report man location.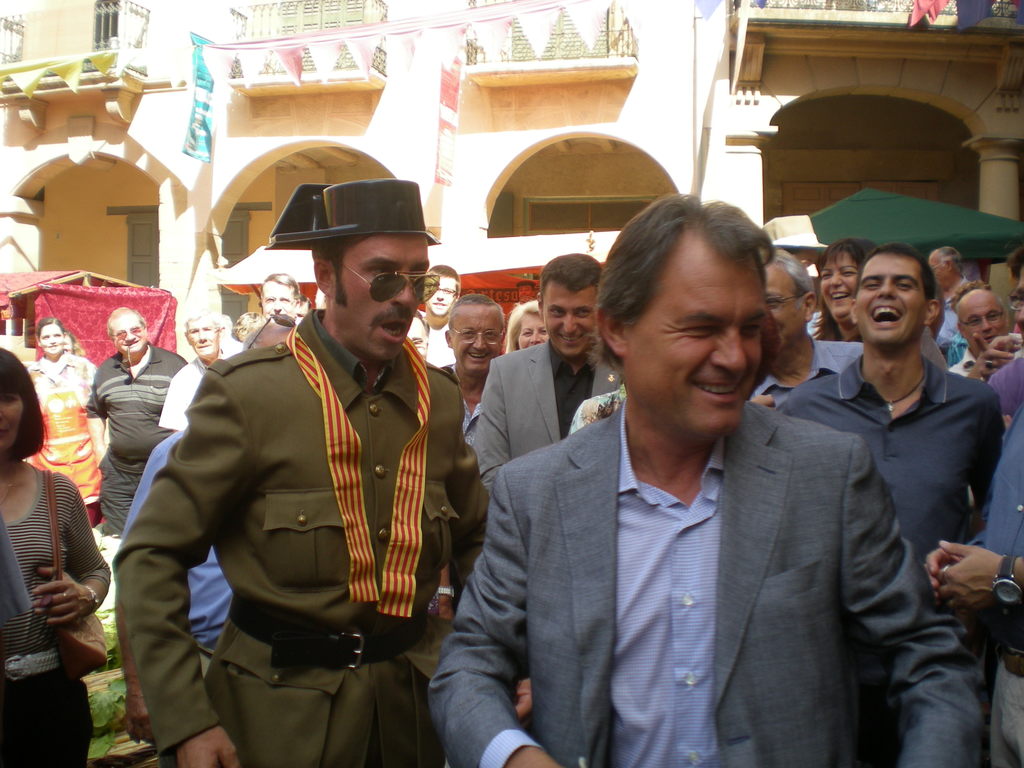
Report: 423/290/508/451.
